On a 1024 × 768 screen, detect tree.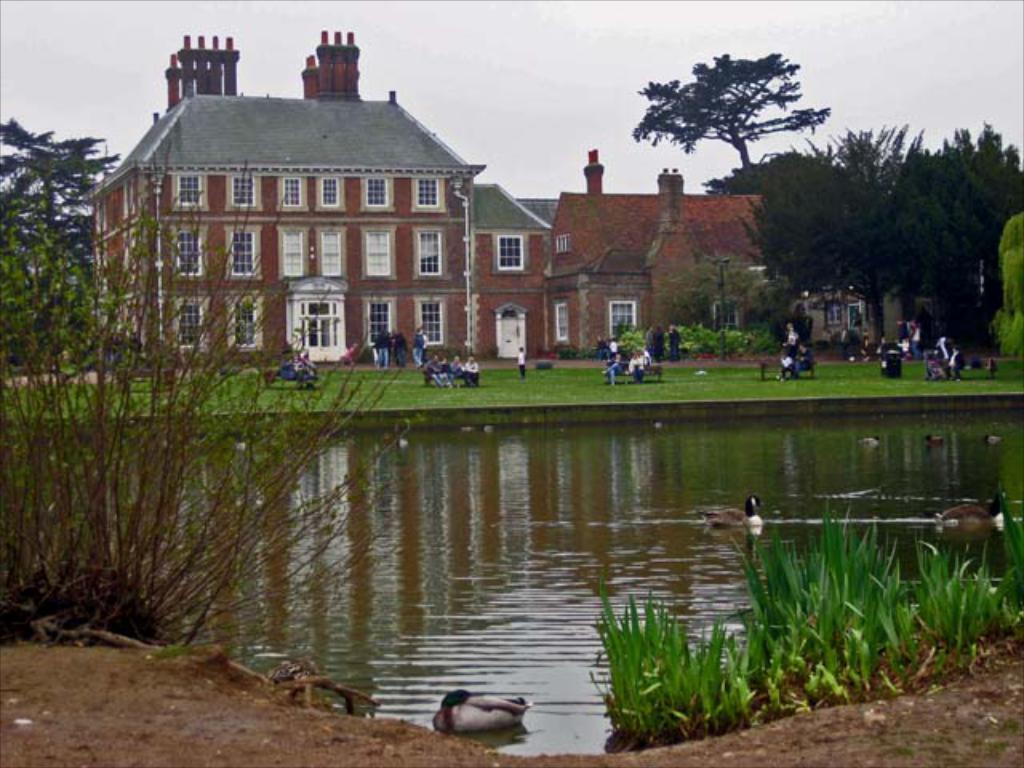
select_region(982, 213, 1022, 376).
